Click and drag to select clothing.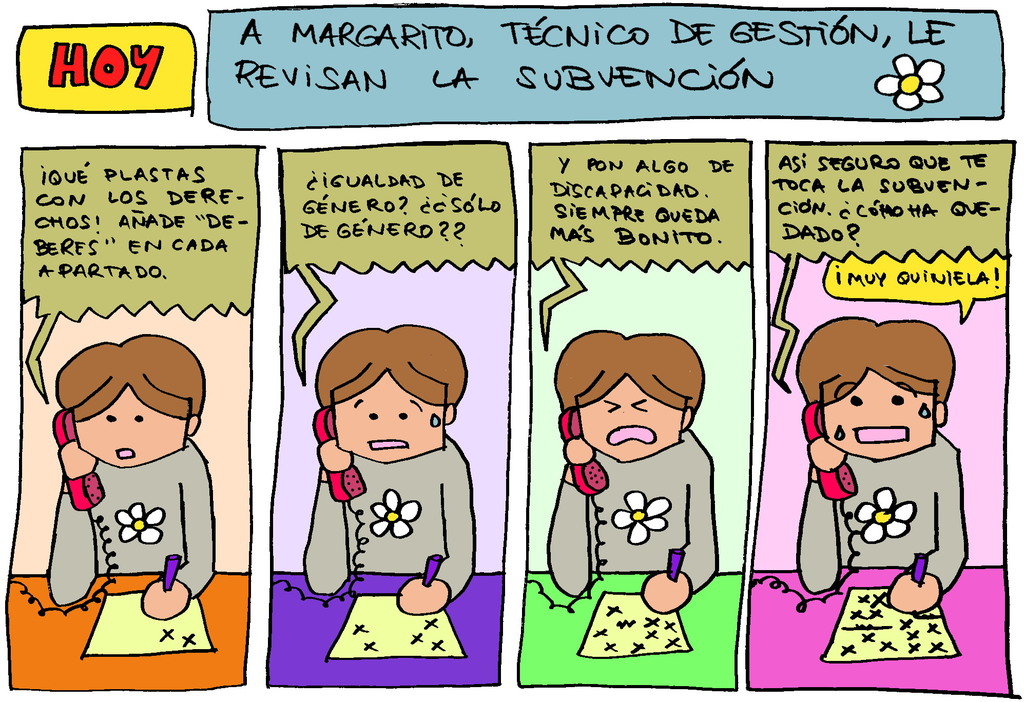
Selection: box=[792, 428, 971, 597].
